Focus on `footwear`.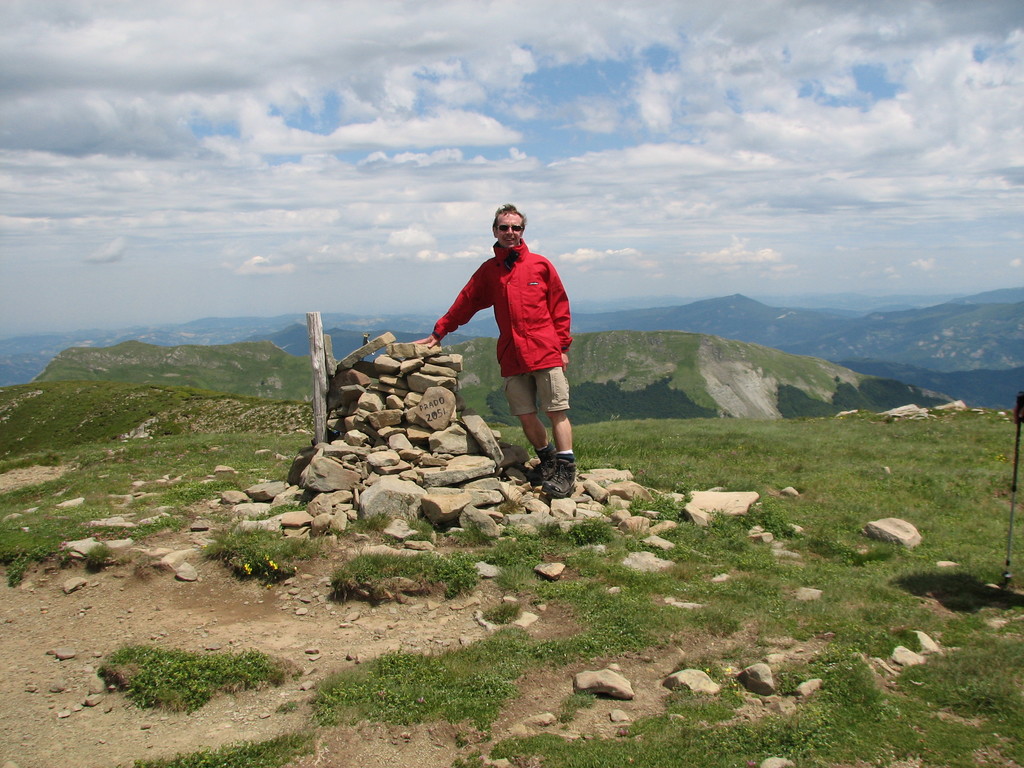
Focused at {"left": 532, "top": 450, "right": 559, "bottom": 484}.
